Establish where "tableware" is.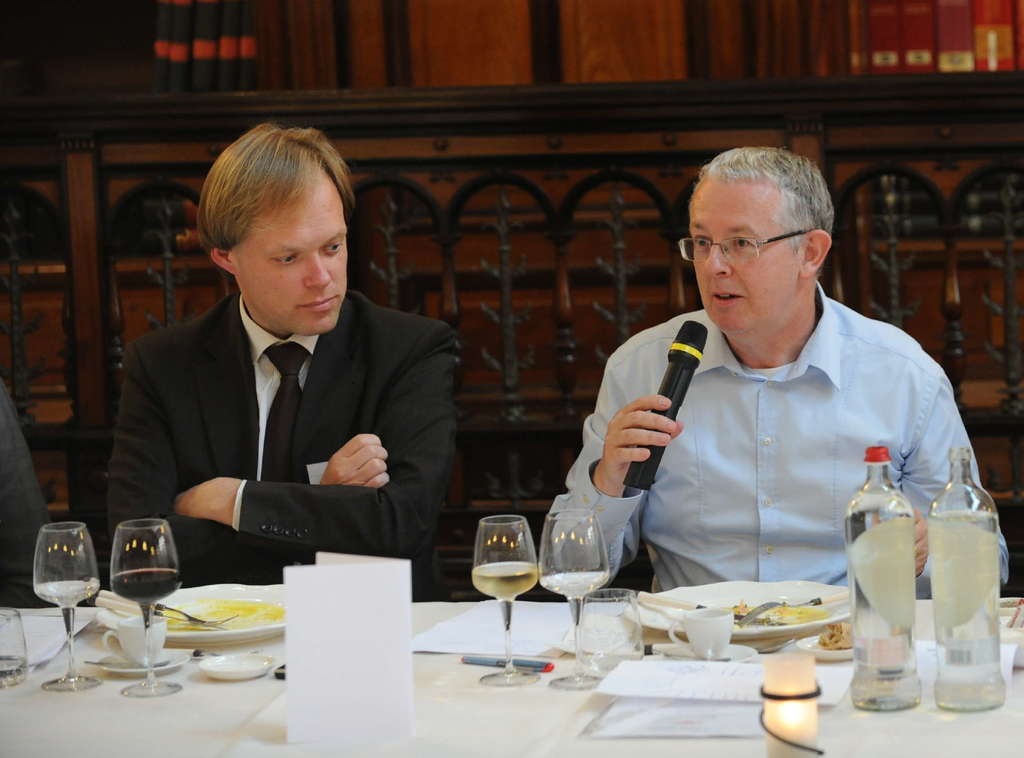
Established at bbox=[0, 607, 29, 695].
